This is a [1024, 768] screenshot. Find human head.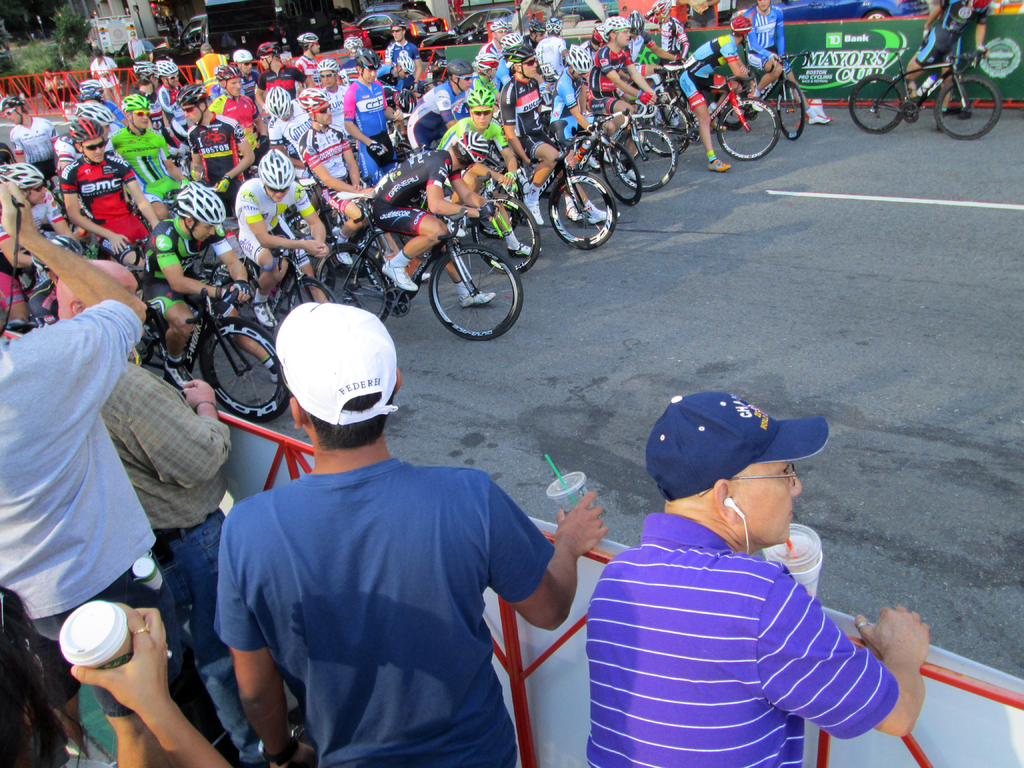
Bounding box: x1=756 y1=0 x2=771 y2=16.
